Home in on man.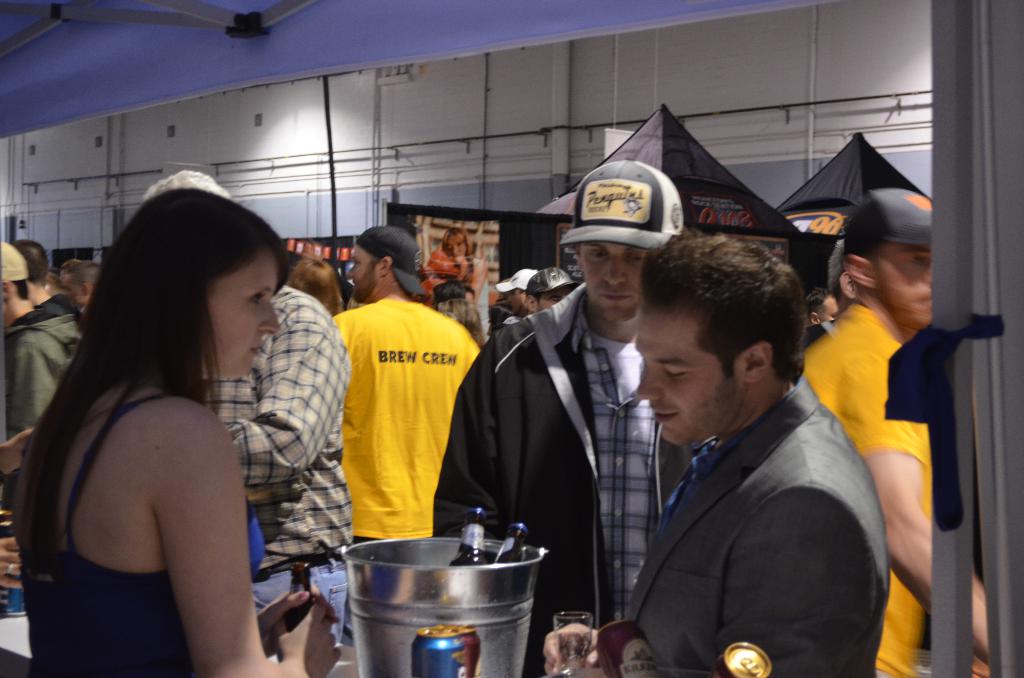
Homed in at rect(797, 189, 989, 677).
